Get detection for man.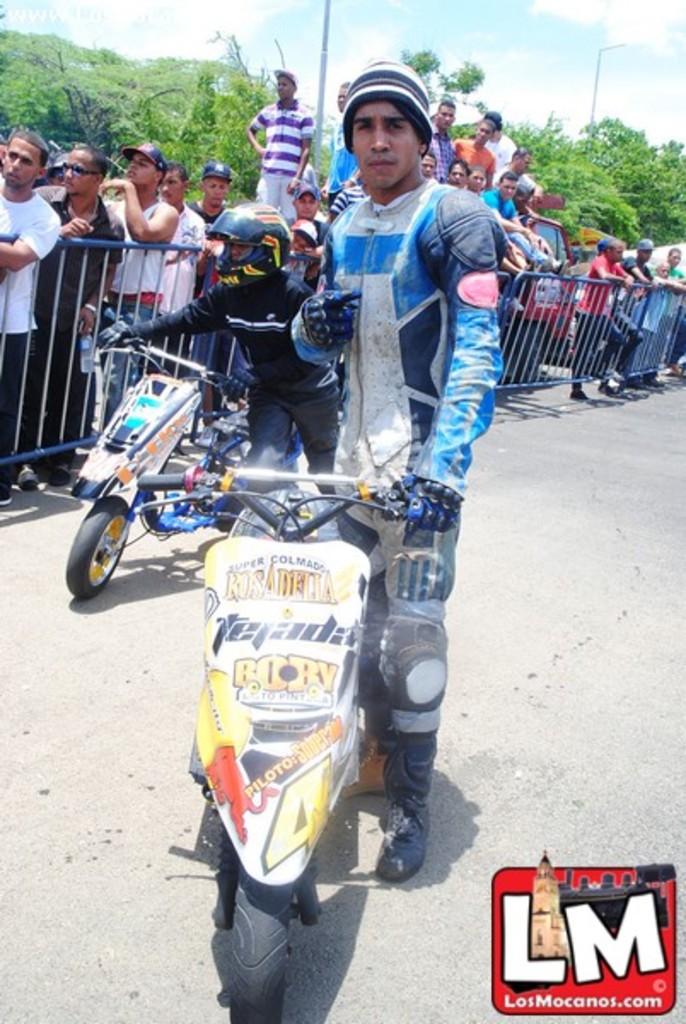
Detection: (645,246,684,393).
